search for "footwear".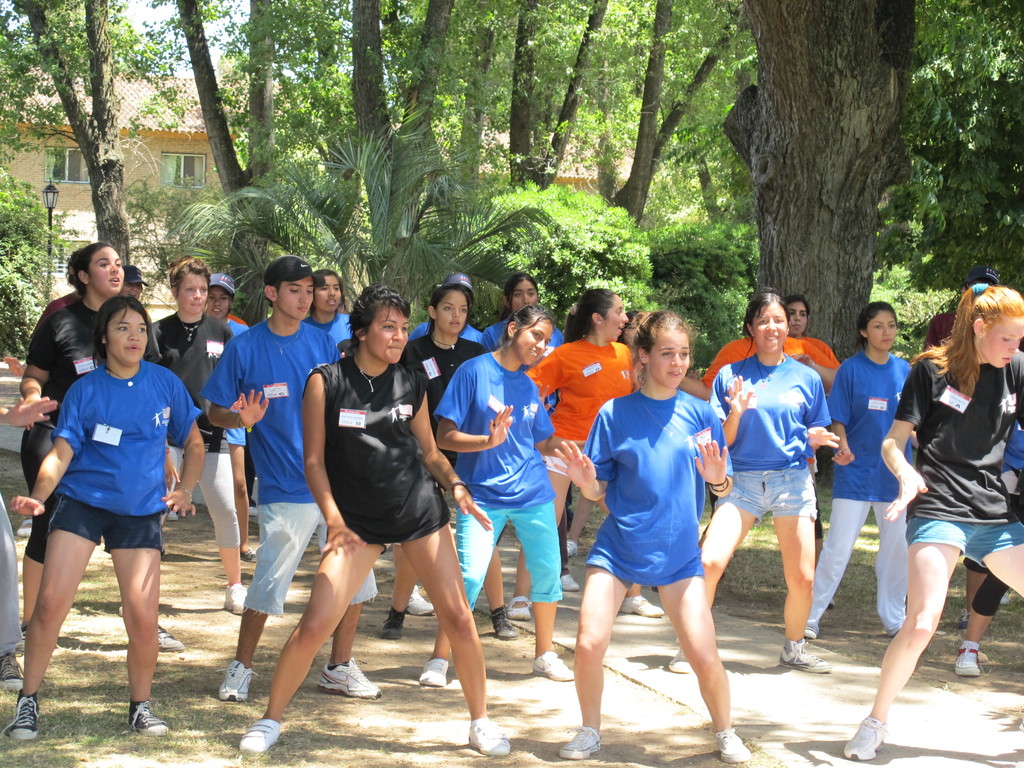
Found at (left=382, top=612, right=404, bottom=639).
